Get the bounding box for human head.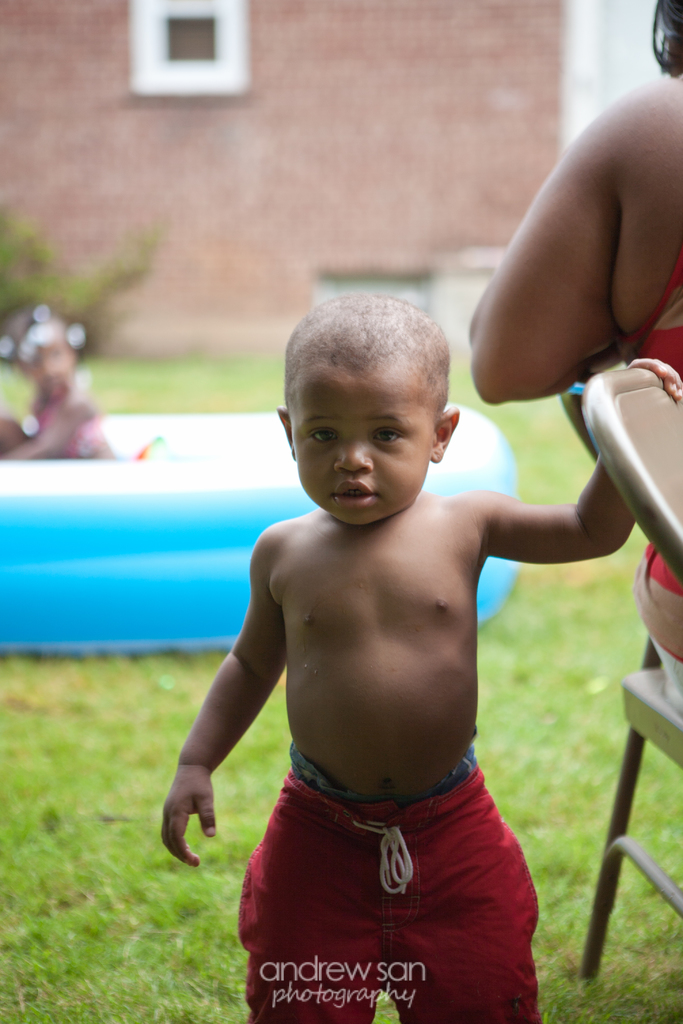
{"x1": 0, "y1": 303, "x2": 87, "y2": 394}.
